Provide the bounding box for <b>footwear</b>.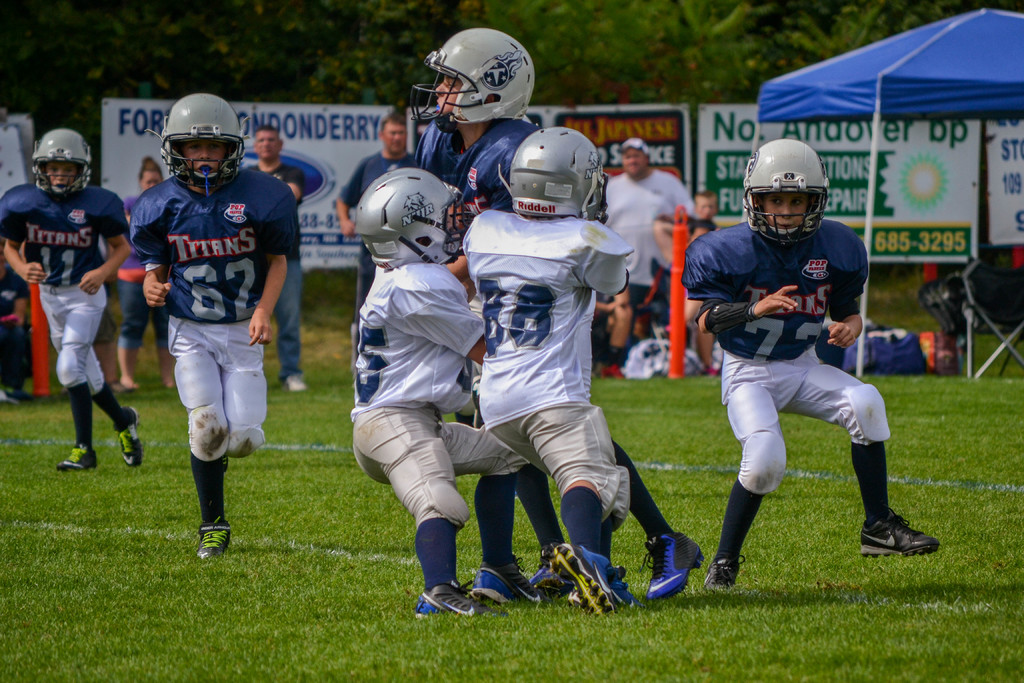
(111, 418, 145, 472).
